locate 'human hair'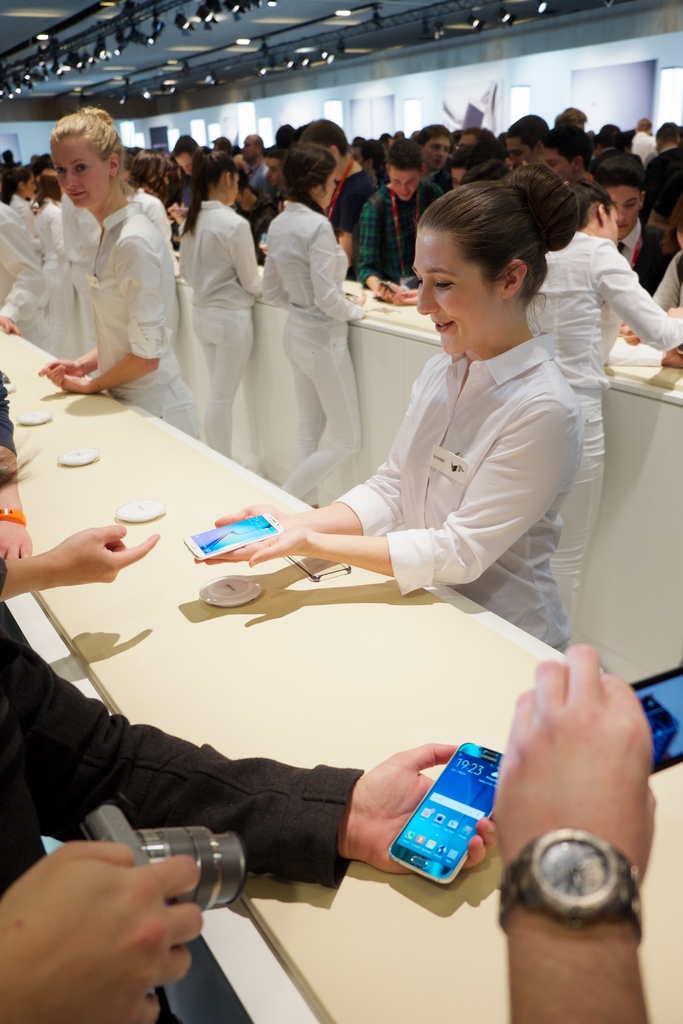
x1=597, y1=145, x2=623, y2=159
